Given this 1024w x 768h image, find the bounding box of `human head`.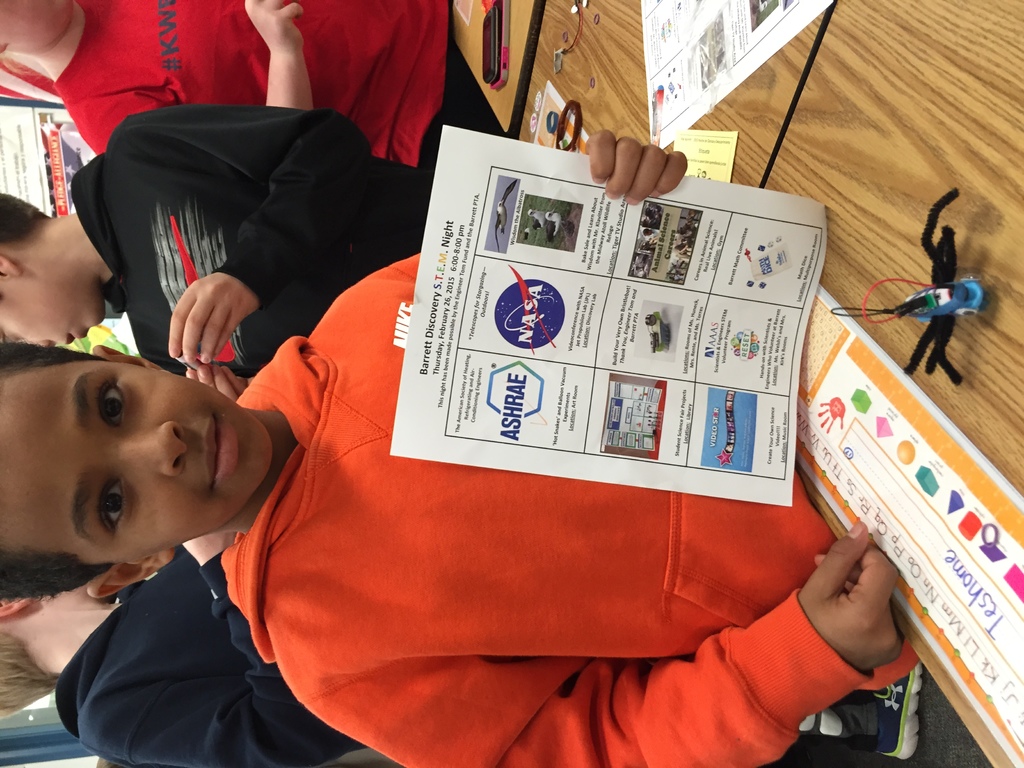
bbox(0, 349, 272, 598).
